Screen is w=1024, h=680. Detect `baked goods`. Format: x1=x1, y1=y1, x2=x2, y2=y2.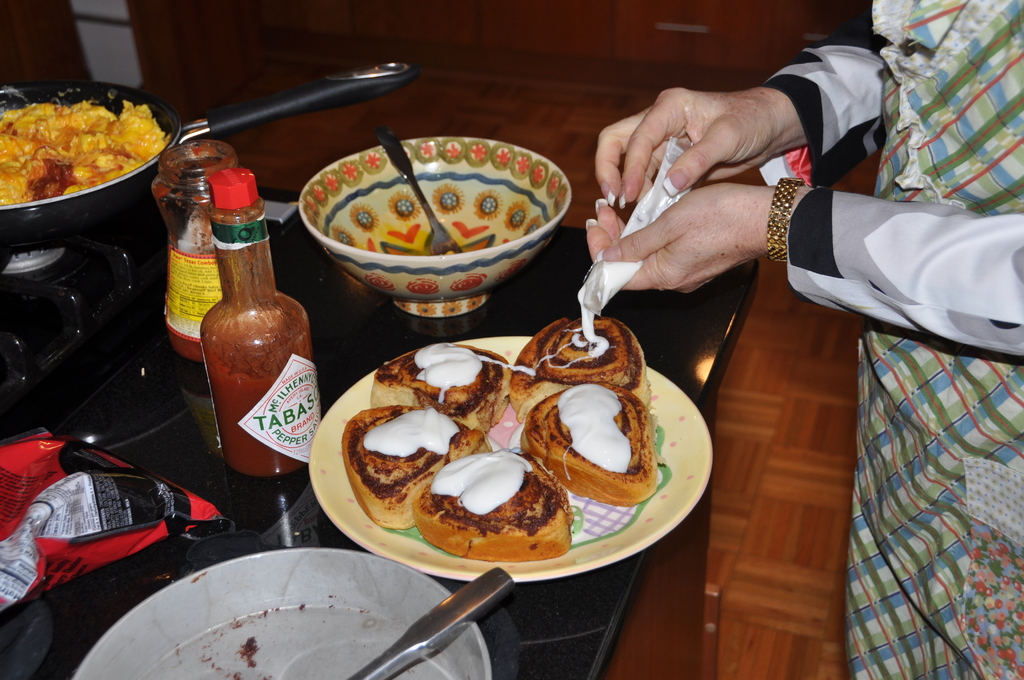
x1=508, y1=318, x2=656, y2=411.
